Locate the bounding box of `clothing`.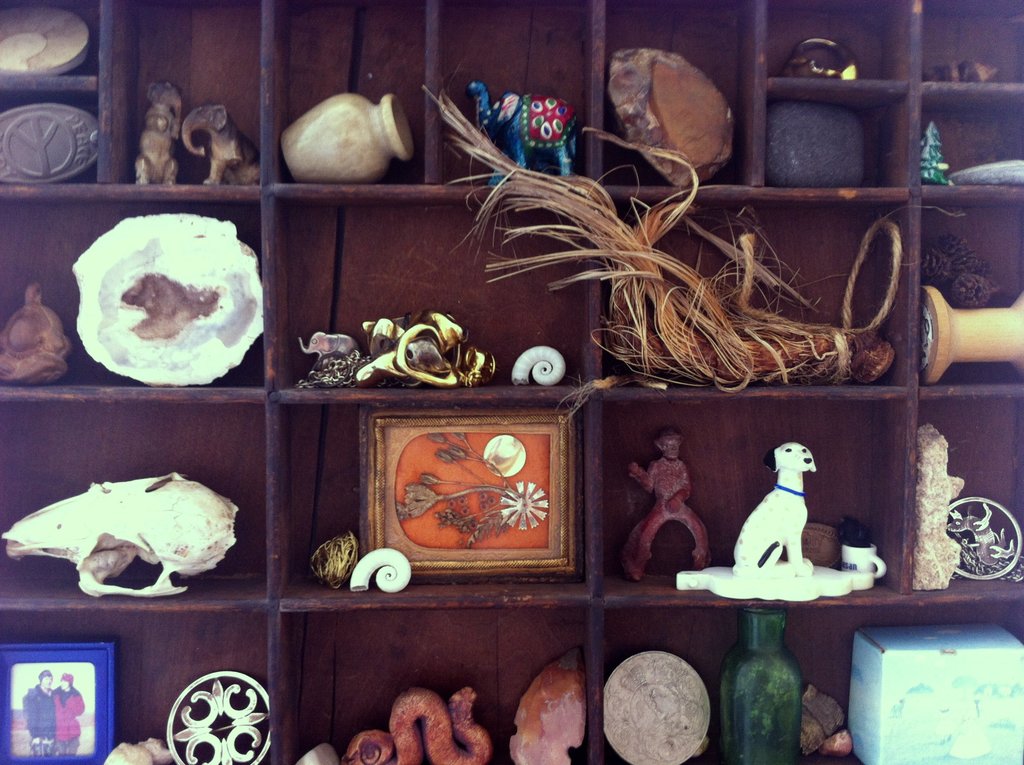
Bounding box: {"left": 26, "top": 686, "right": 56, "bottom": 763}.
